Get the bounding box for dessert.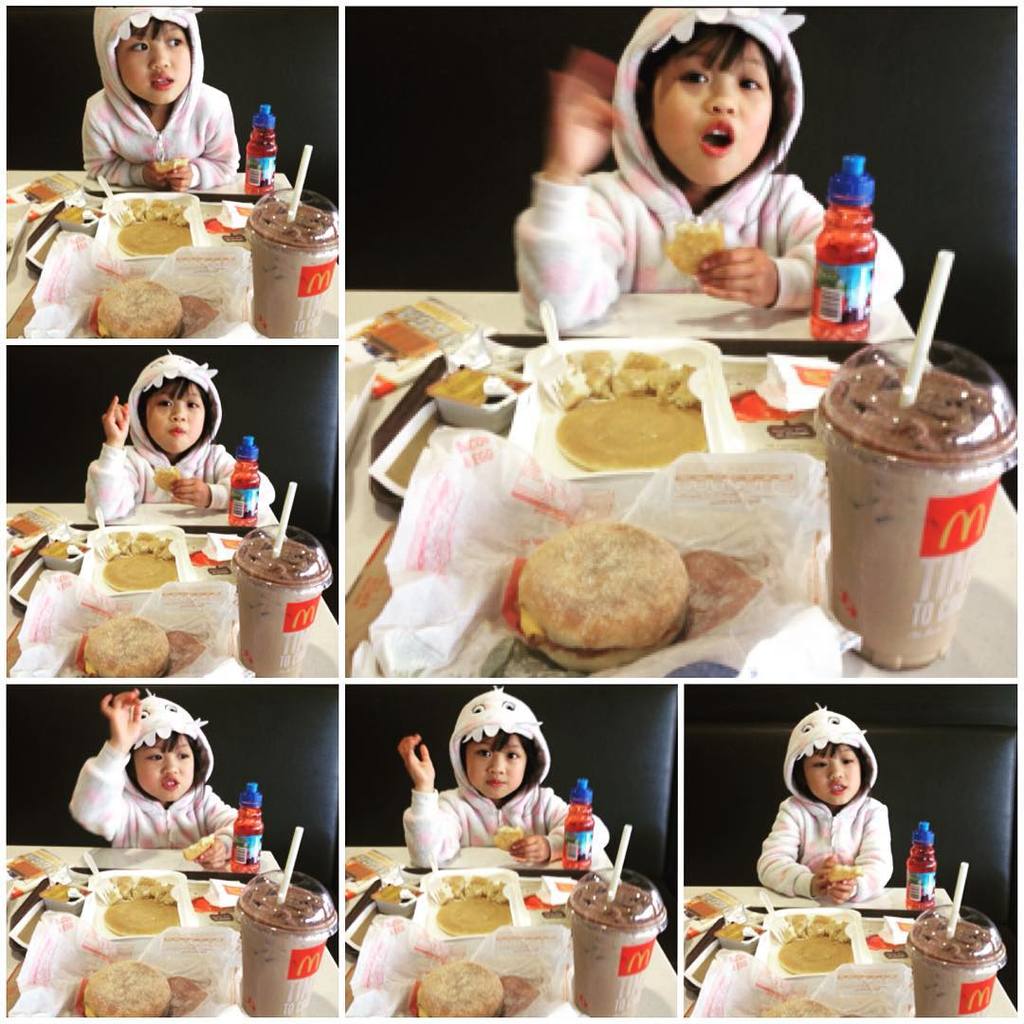
detection(108, 877, 182, 933).
